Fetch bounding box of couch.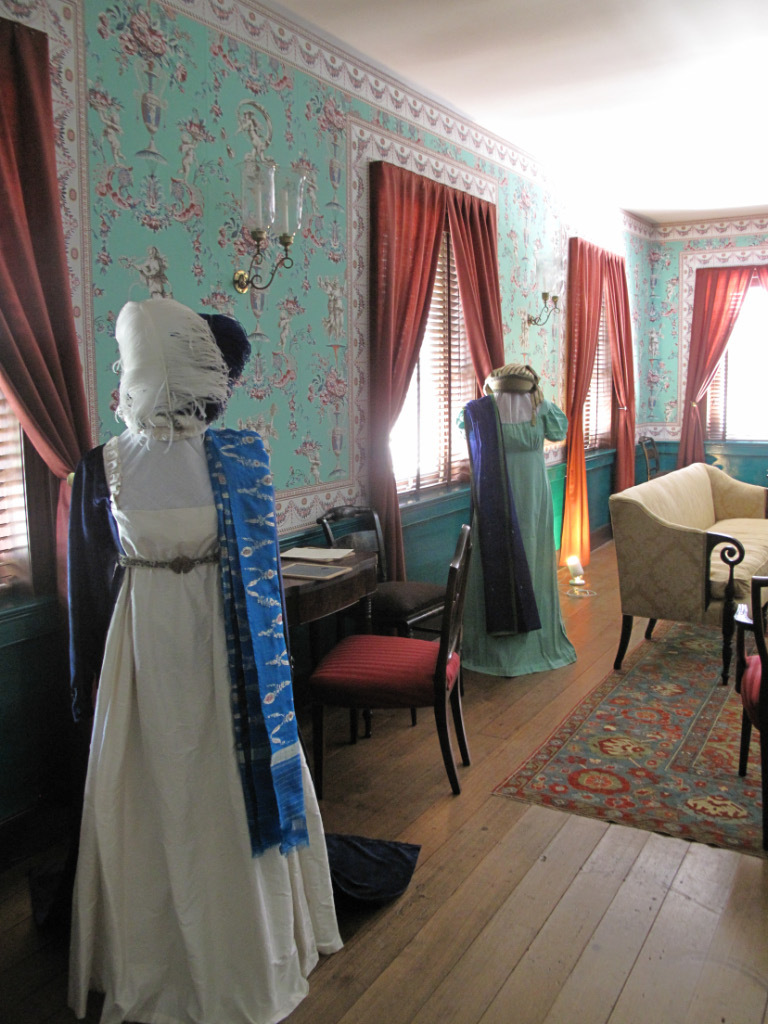
Bbox: 627,444,767,657.
